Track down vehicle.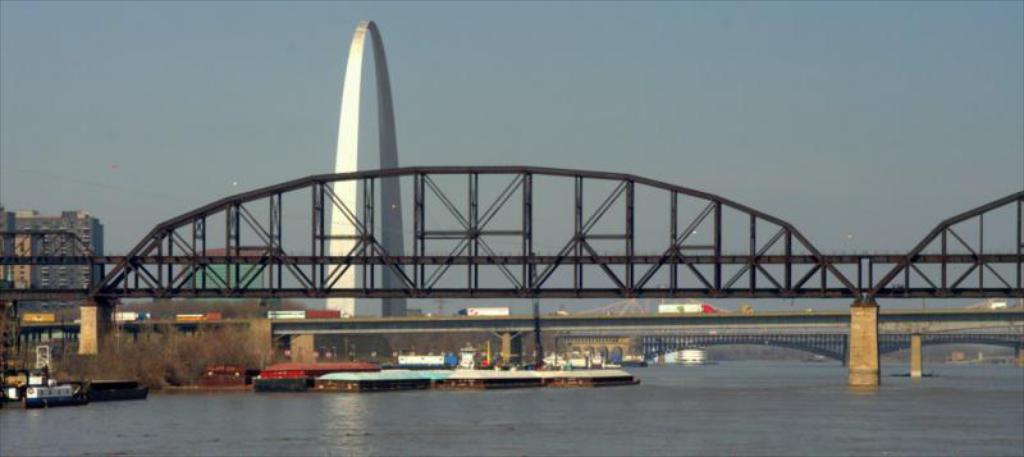
Tracked to [654,344,708,365].
